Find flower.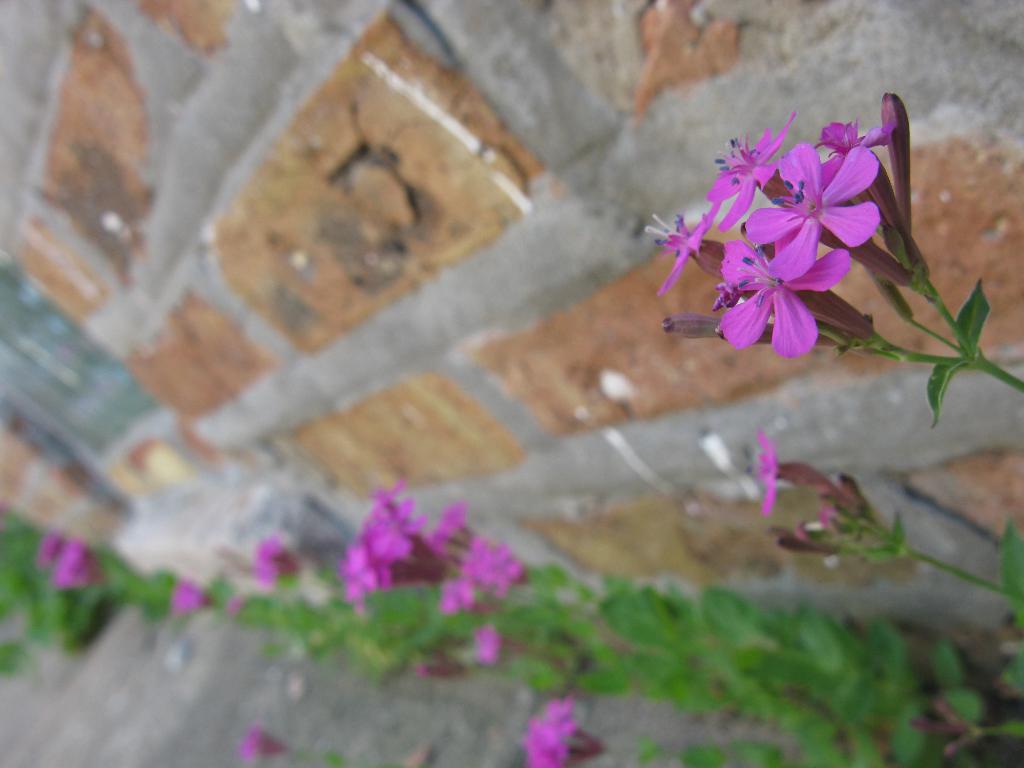
(x1=170, y1=580, x2=218, y2=615).
